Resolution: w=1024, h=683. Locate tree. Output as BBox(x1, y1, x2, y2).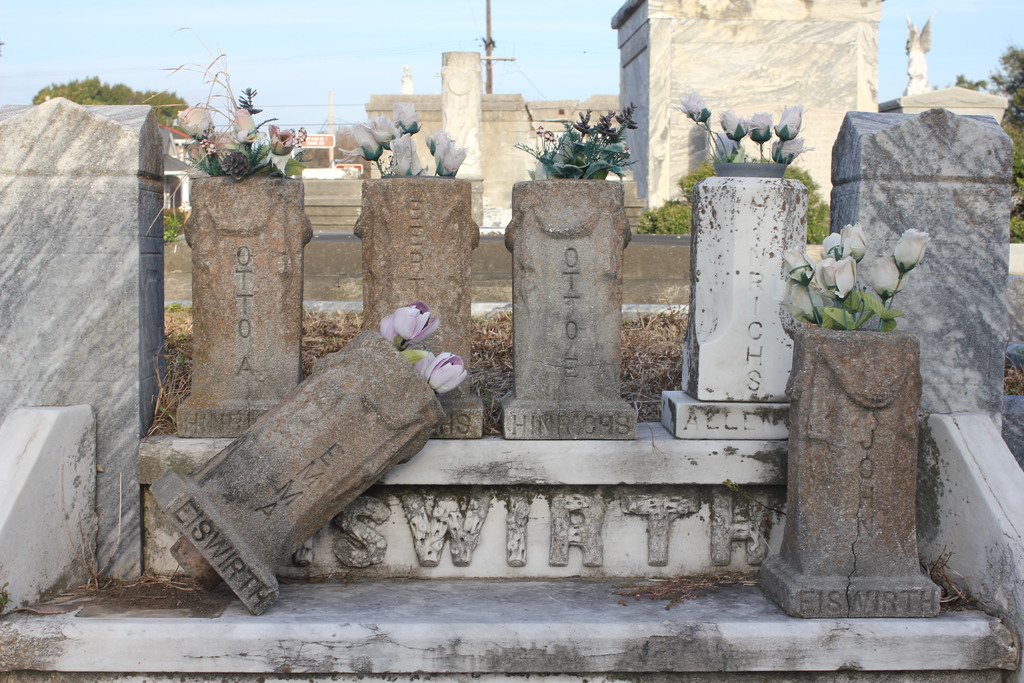
BBox(37, 74, 195, 124).
